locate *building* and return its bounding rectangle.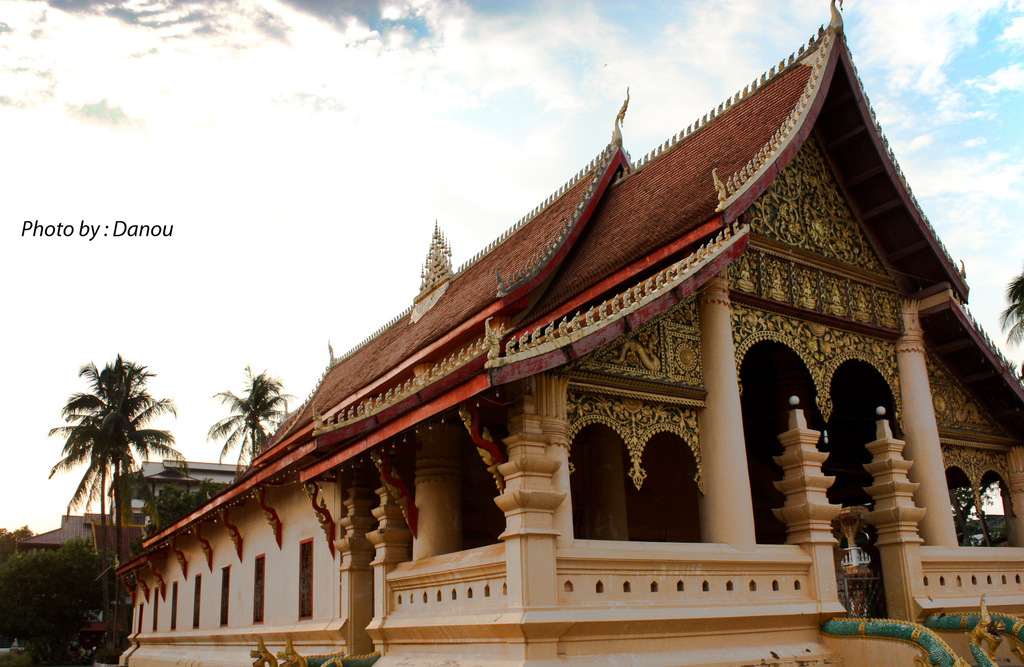
[112,463,250,544].
